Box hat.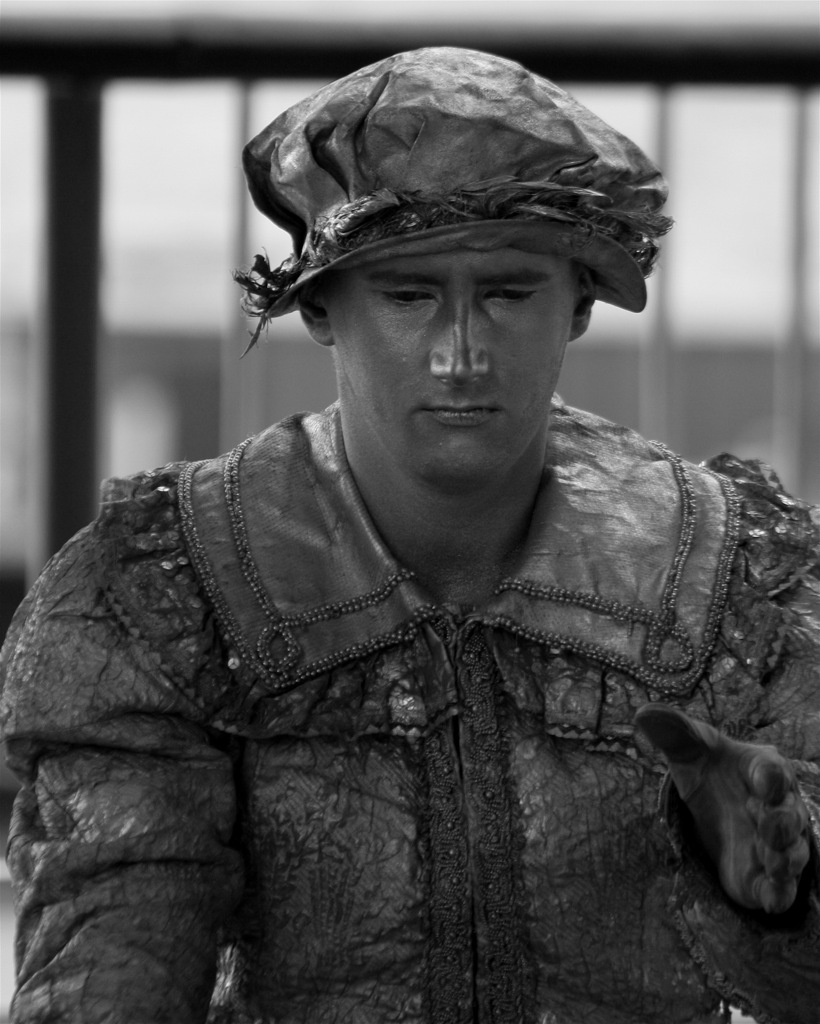
<region>240, 42, 676, 344</region>.
